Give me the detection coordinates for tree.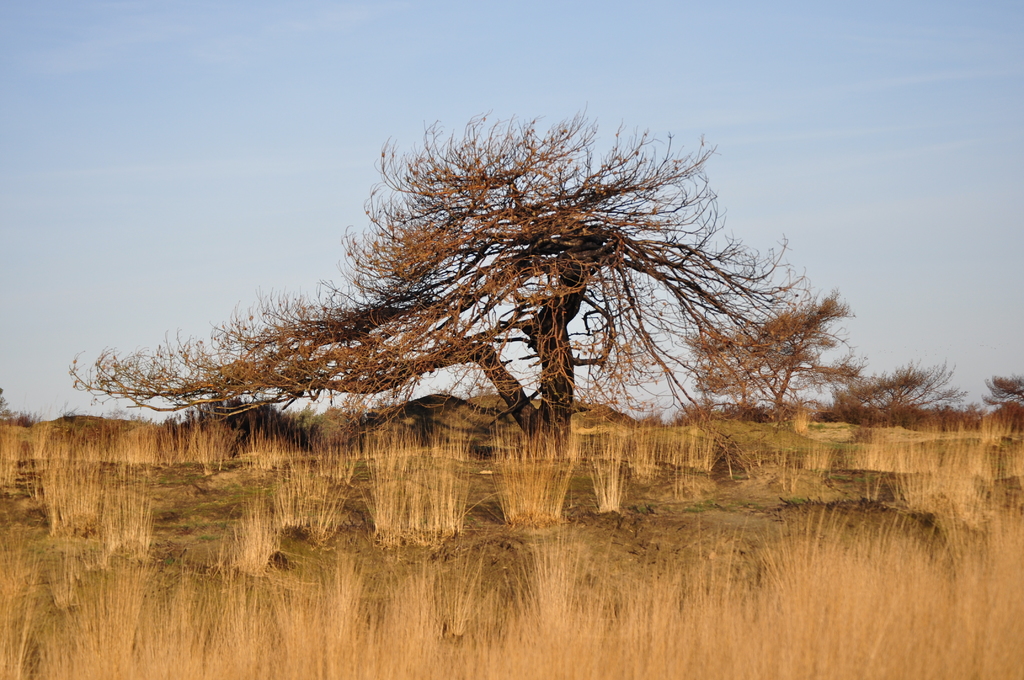
{"x1": 147, "y1": 84, "x2": 842, "y2": 481}.
